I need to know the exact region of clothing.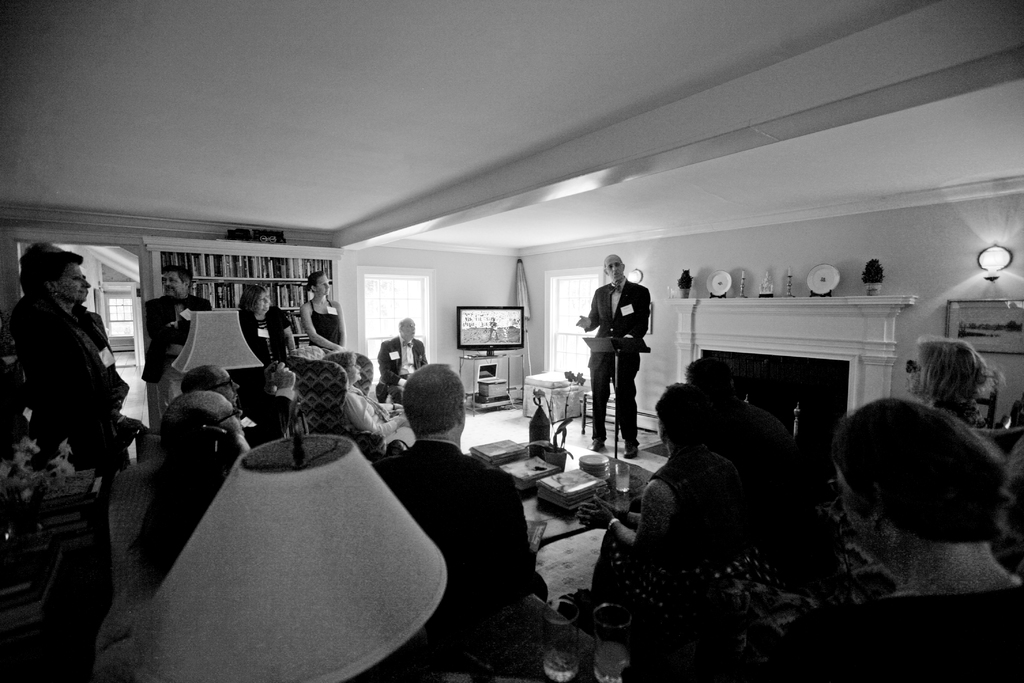
Region: 298, 306, 341, 344.
